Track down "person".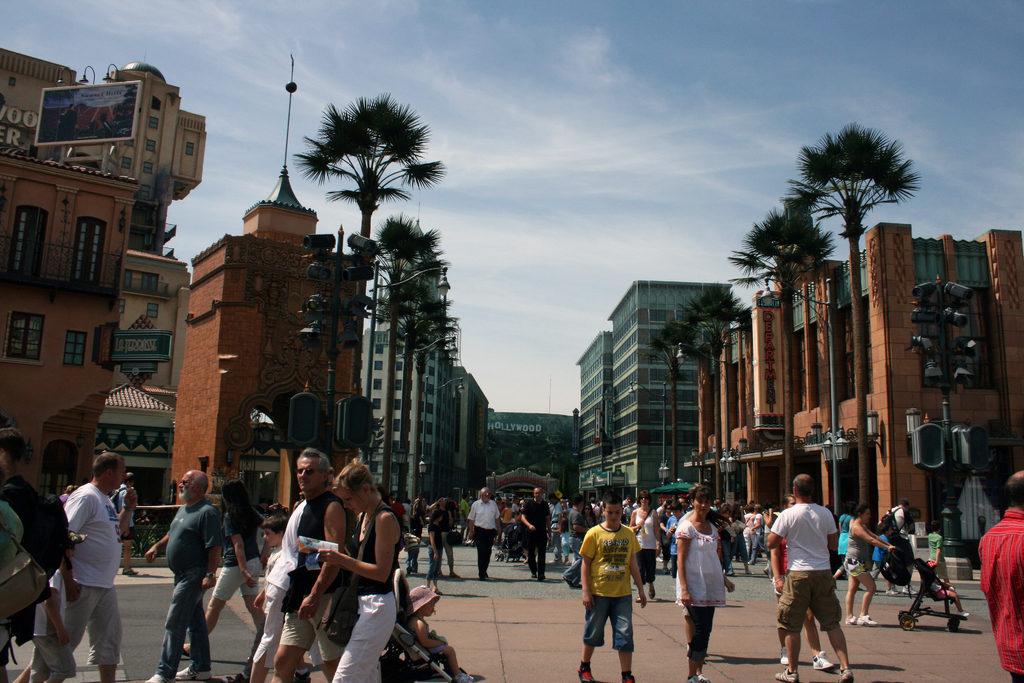
Tracked to 869:516:895:580.
